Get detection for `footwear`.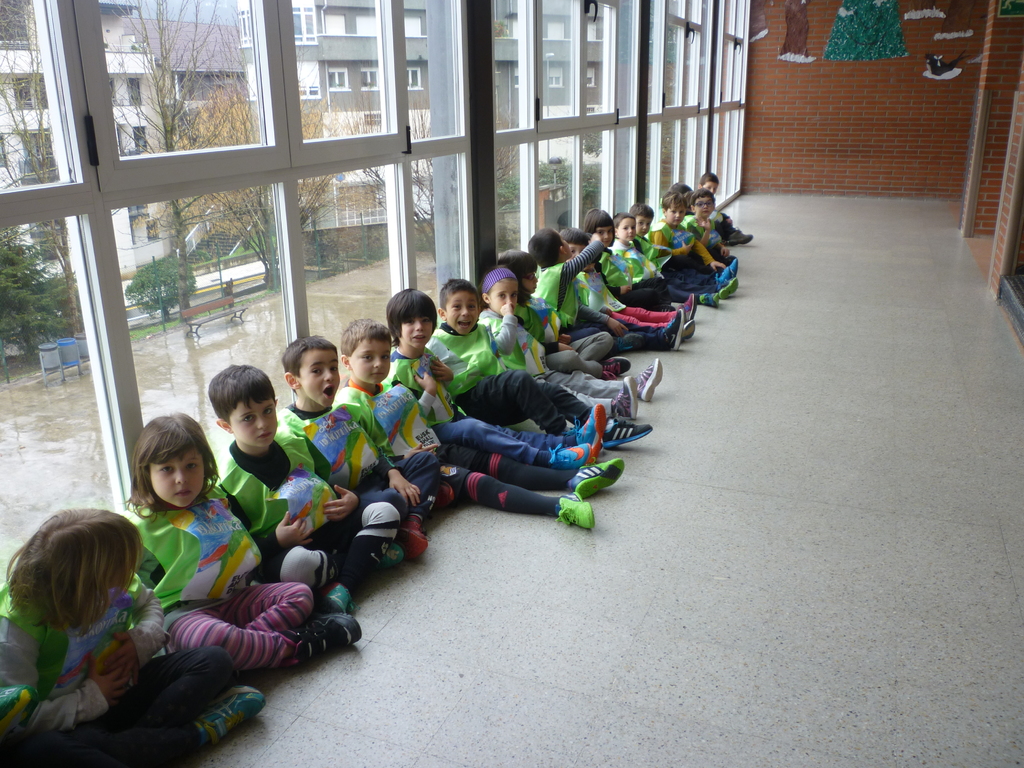
Detection: <region>726, 230, 755, 246</region>.
